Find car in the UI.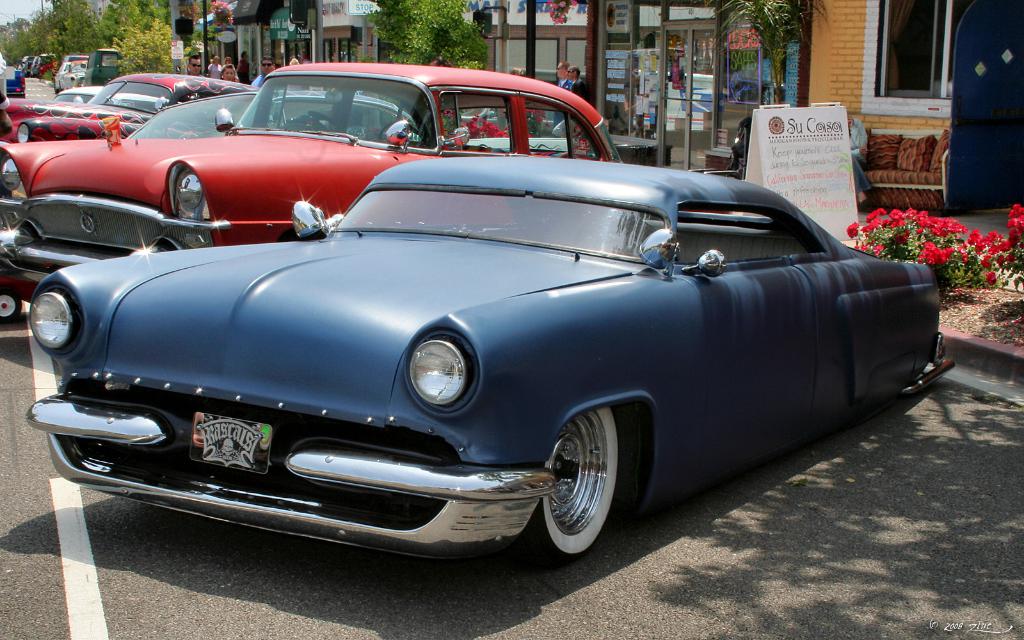
UI element at [0,76,254,143].
